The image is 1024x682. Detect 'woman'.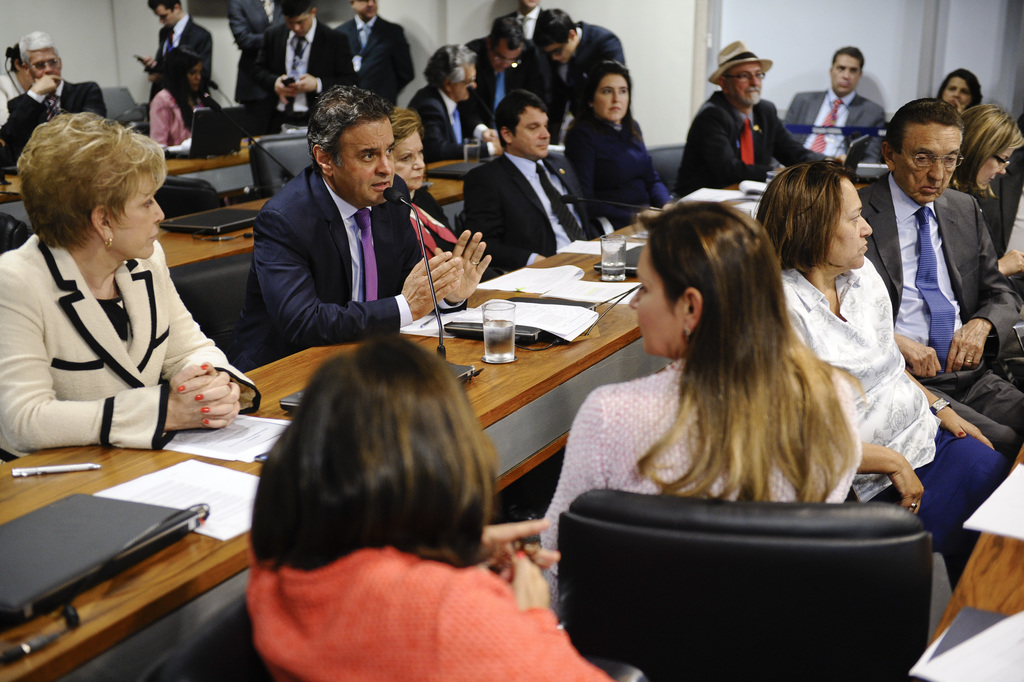
Detection: 950:102:1023:298.
